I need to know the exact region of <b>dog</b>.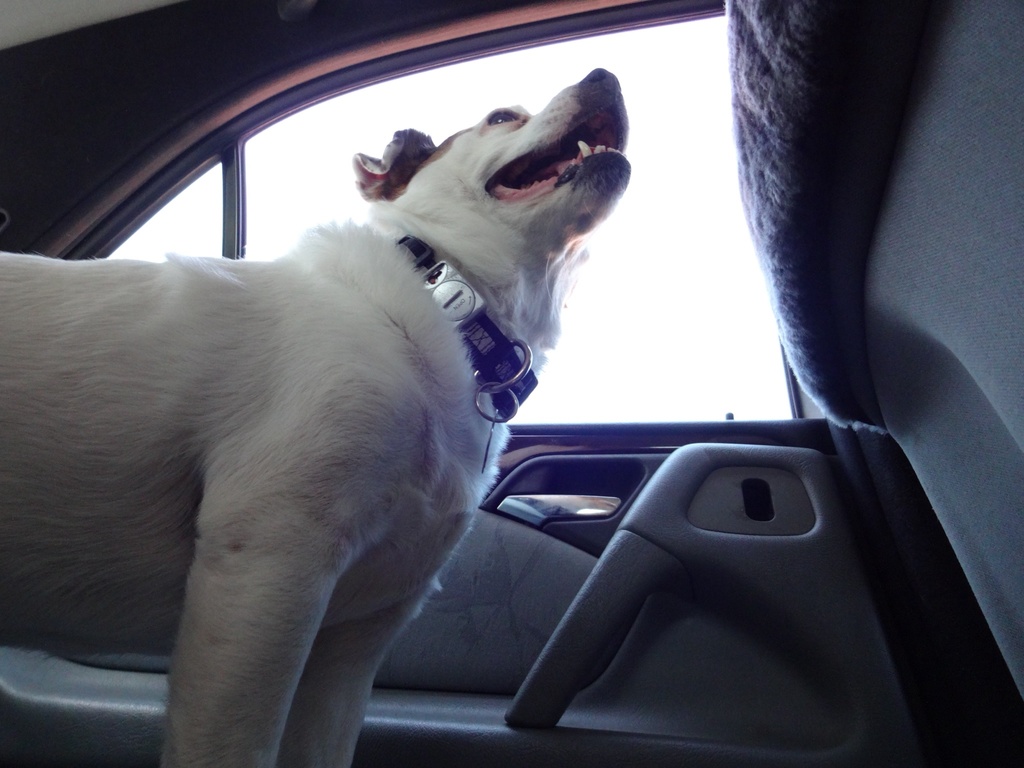
Region: (x1=0, y1=65, x2=633, y2=767).
